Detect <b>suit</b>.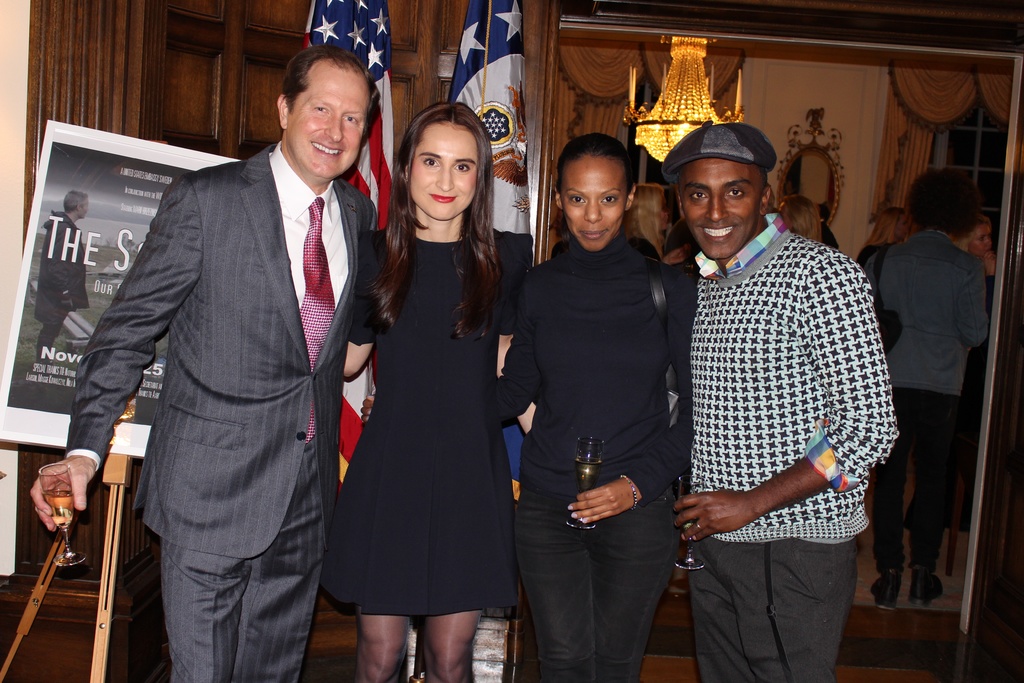
Detected at pyautogui.locateOnScreen(83, 55, 374, 677).
